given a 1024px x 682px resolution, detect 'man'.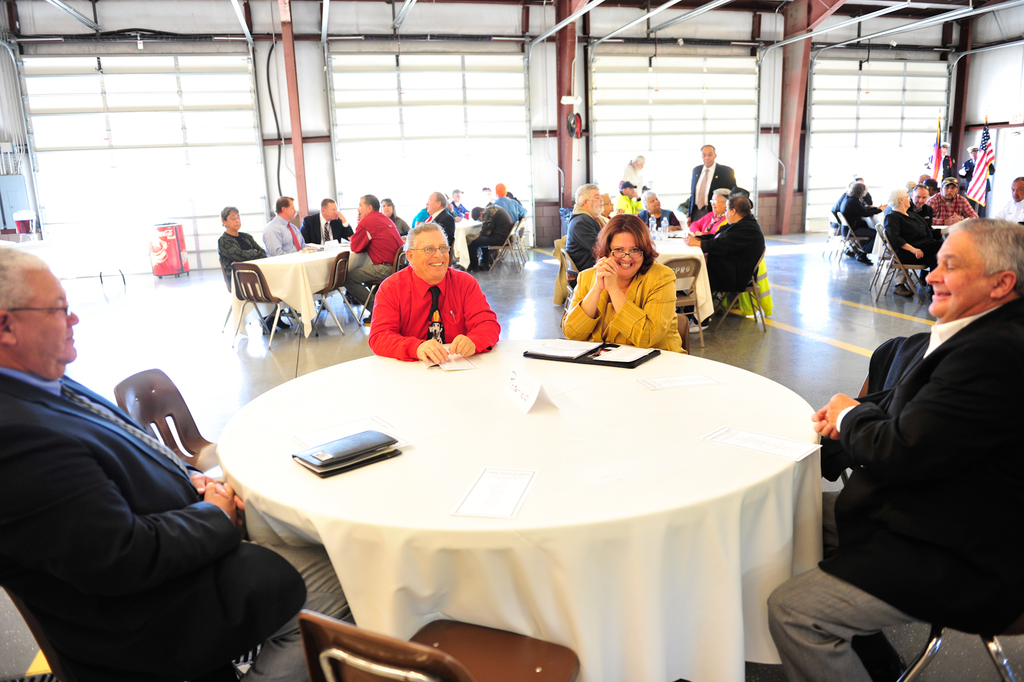
x1=301, y1=199, x2=349, y2=244.
